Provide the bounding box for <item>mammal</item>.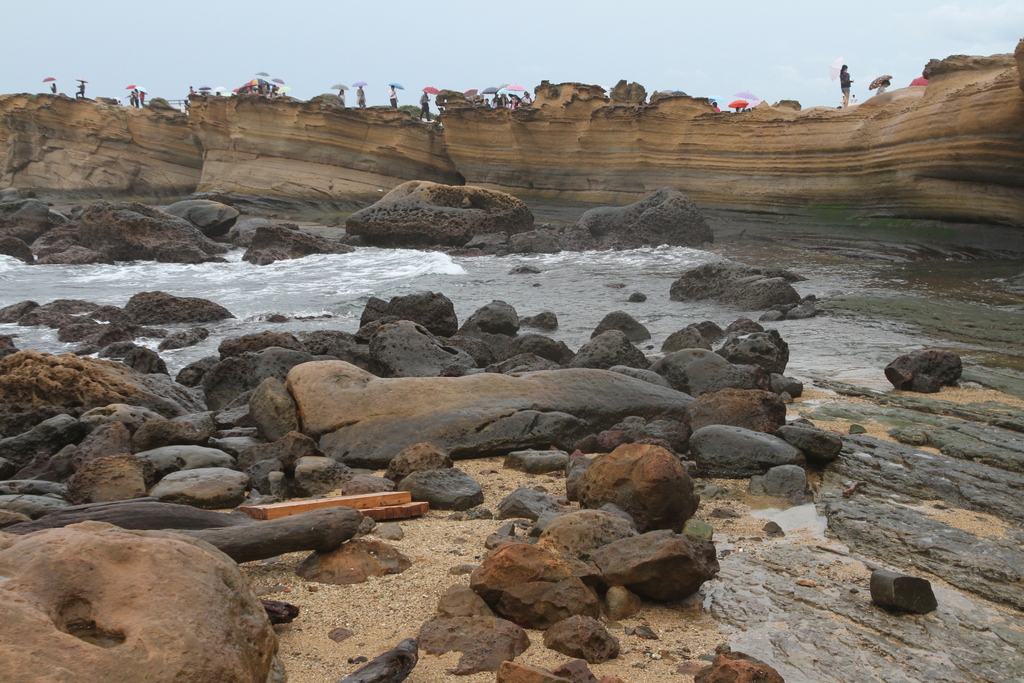
box(333, 89, 346, 103).
